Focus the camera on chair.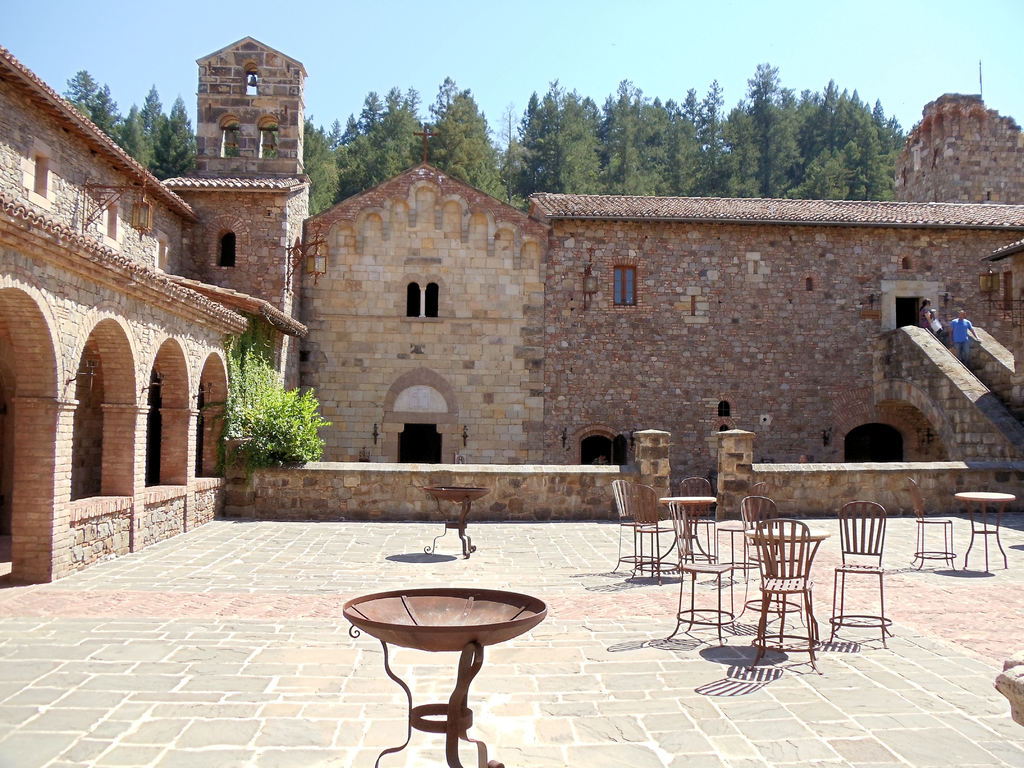
Focus region: 733, 525, 856, 657.
